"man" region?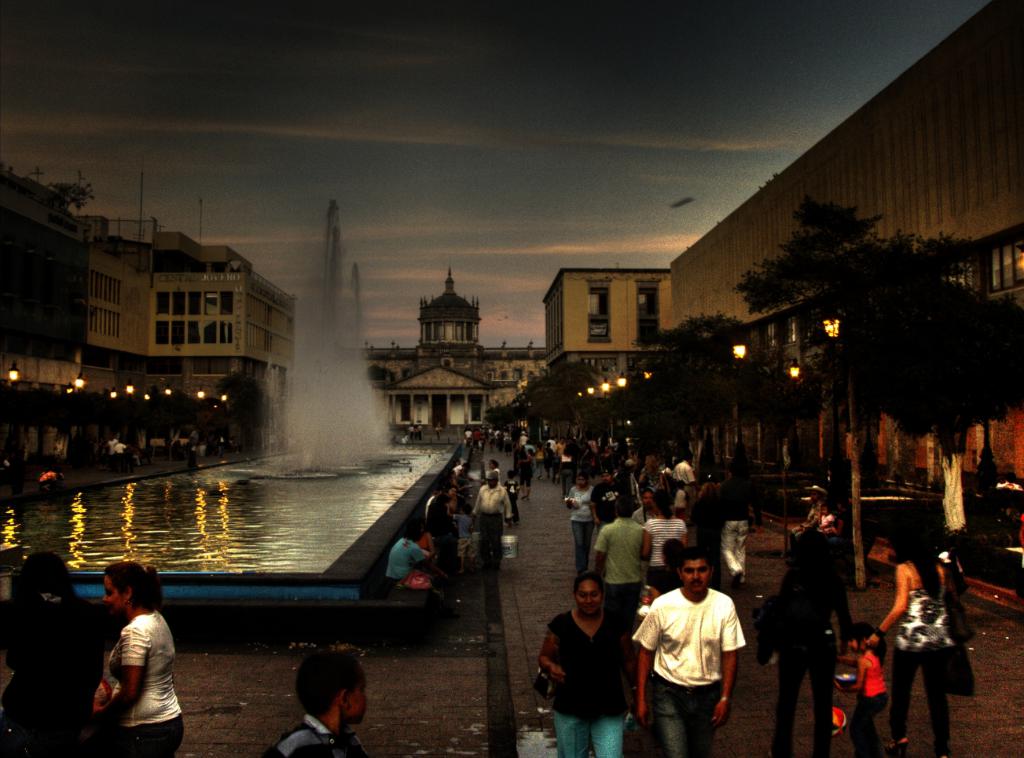
Rect(594, 504, 650, 601)
